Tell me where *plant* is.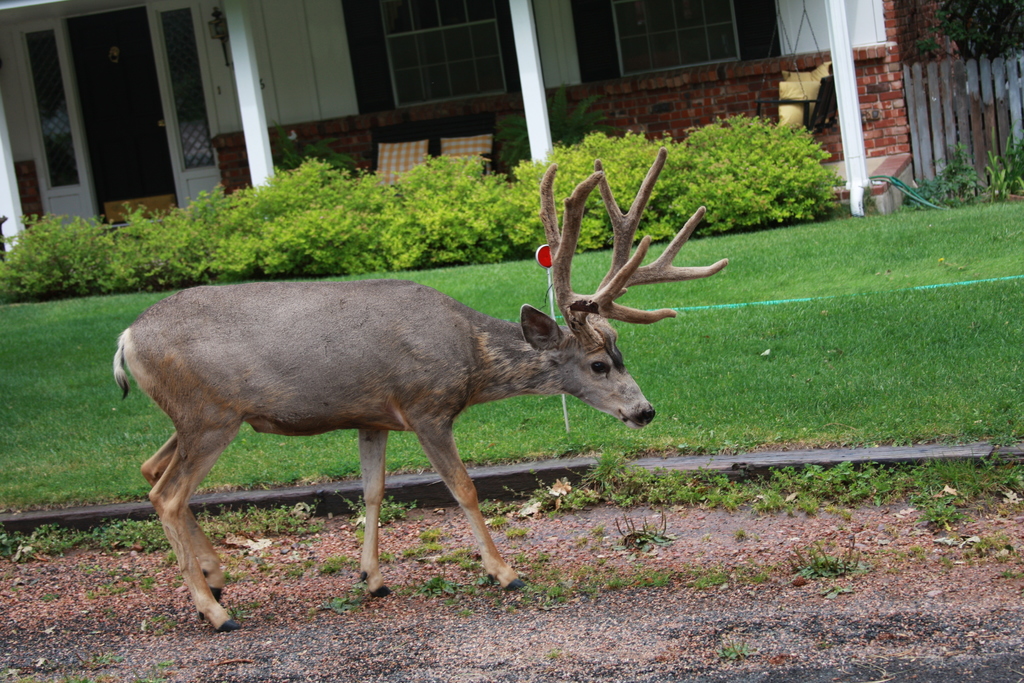
*plant* is at select_region(206, 504, 320, 539).
